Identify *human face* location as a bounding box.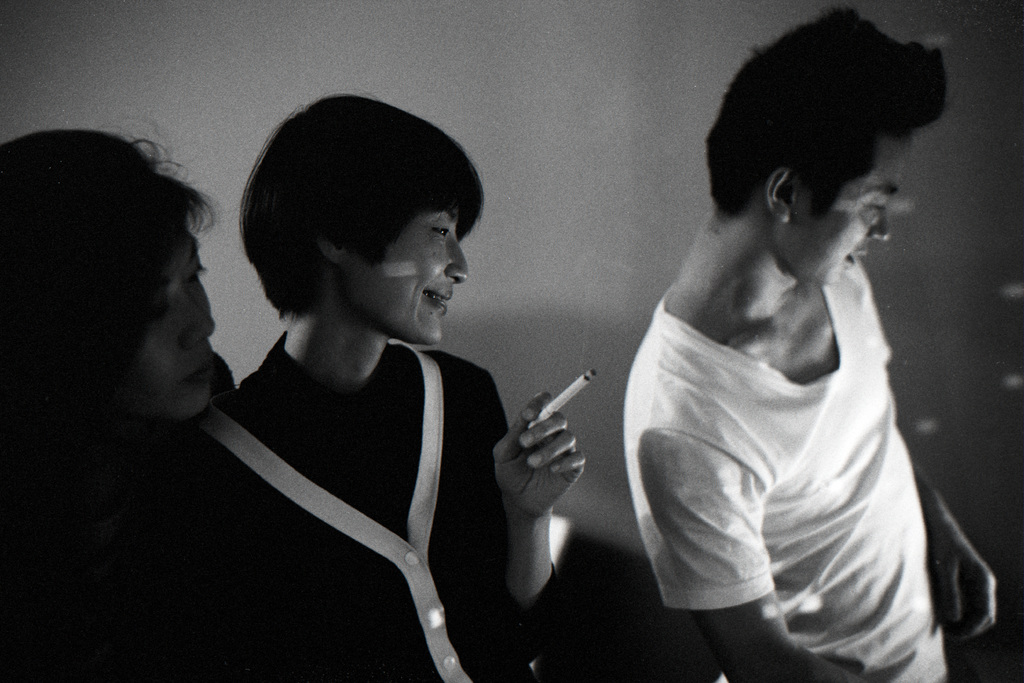
Rect(125, 221, 220, 410).
